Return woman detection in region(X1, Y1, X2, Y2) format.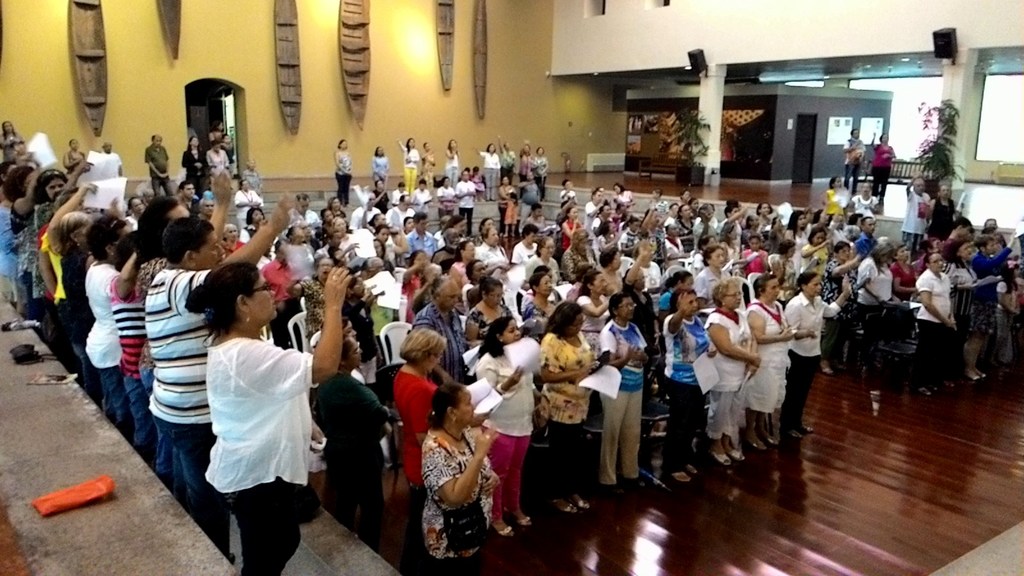
region(922, 179, 959, 245).
